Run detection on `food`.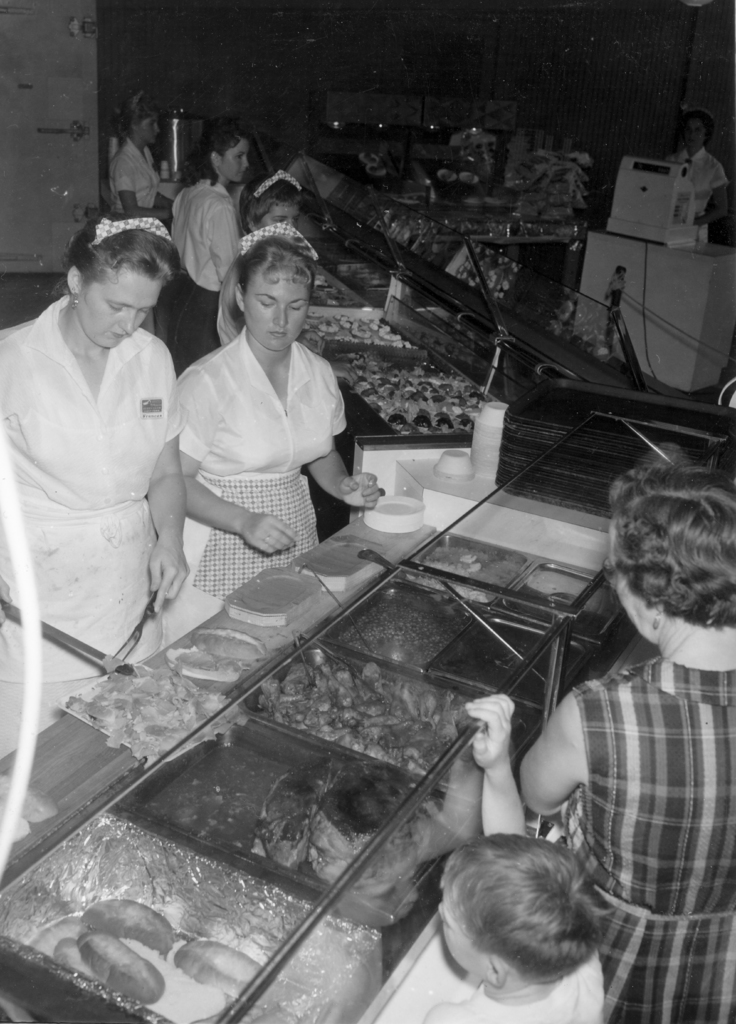
Result: select_region(419, 543, 518, 586).
